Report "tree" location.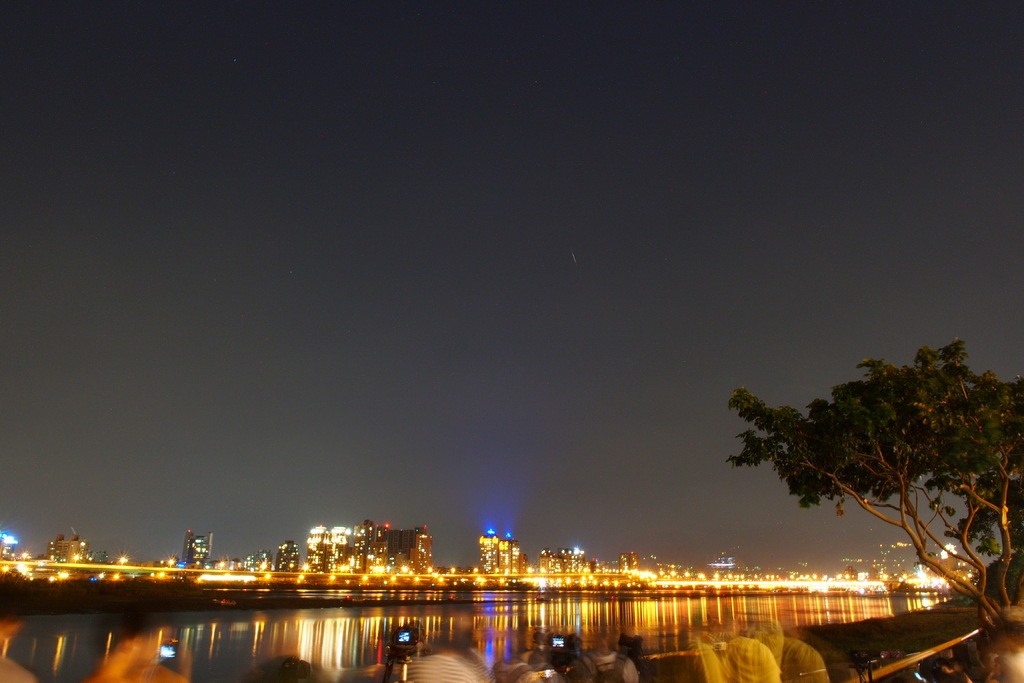
Report: region(720, 319, 1002, 614).
